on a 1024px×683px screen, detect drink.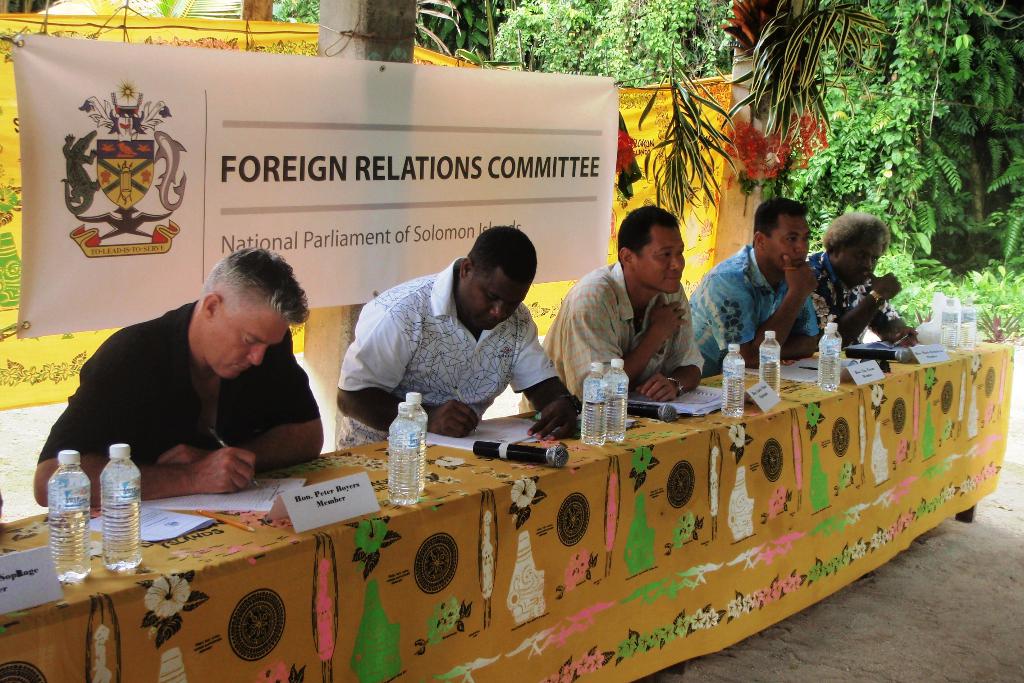
pyautogui.locateOnScreen(107, 443, 141, 573).
